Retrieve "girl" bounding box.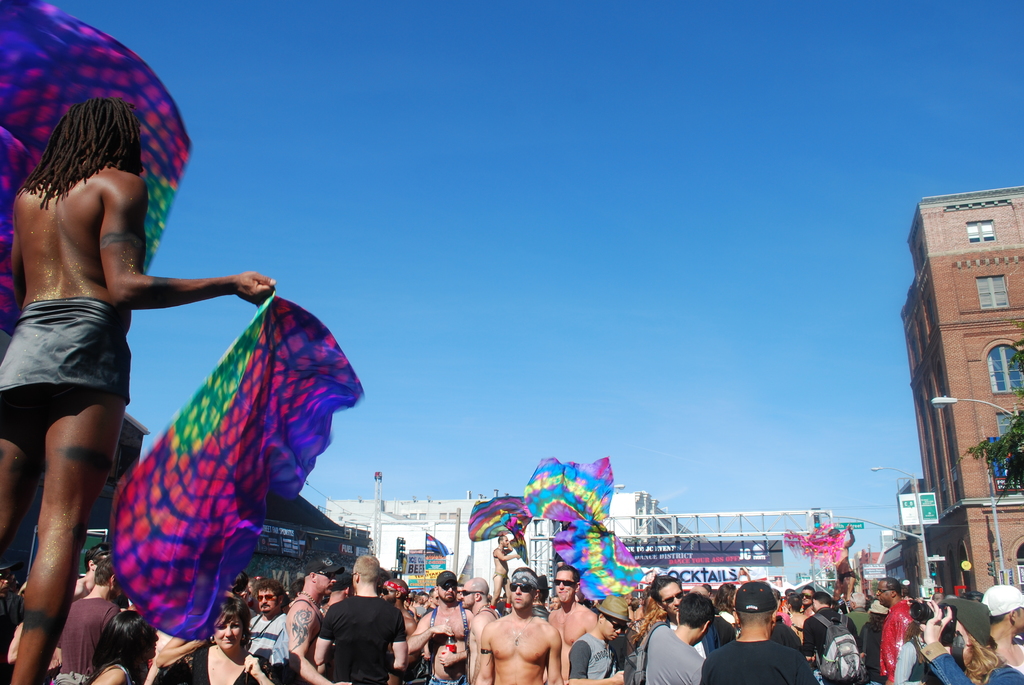
Bounding box: locate(782, 594, 817, 654).
